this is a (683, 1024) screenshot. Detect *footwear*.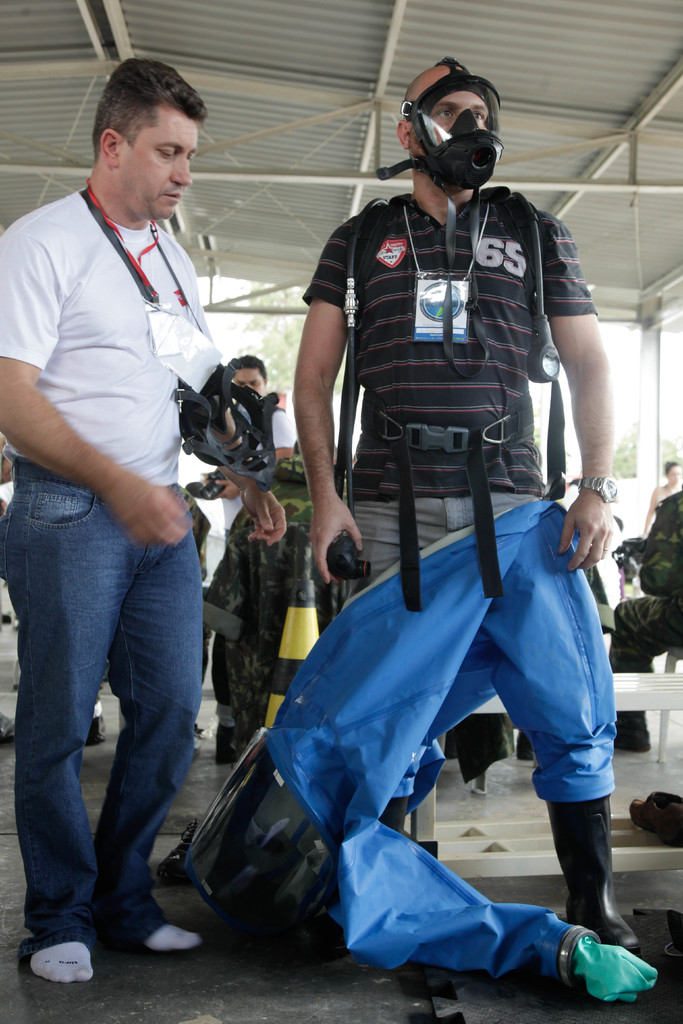
select_region(215, 726, 240, 766).
